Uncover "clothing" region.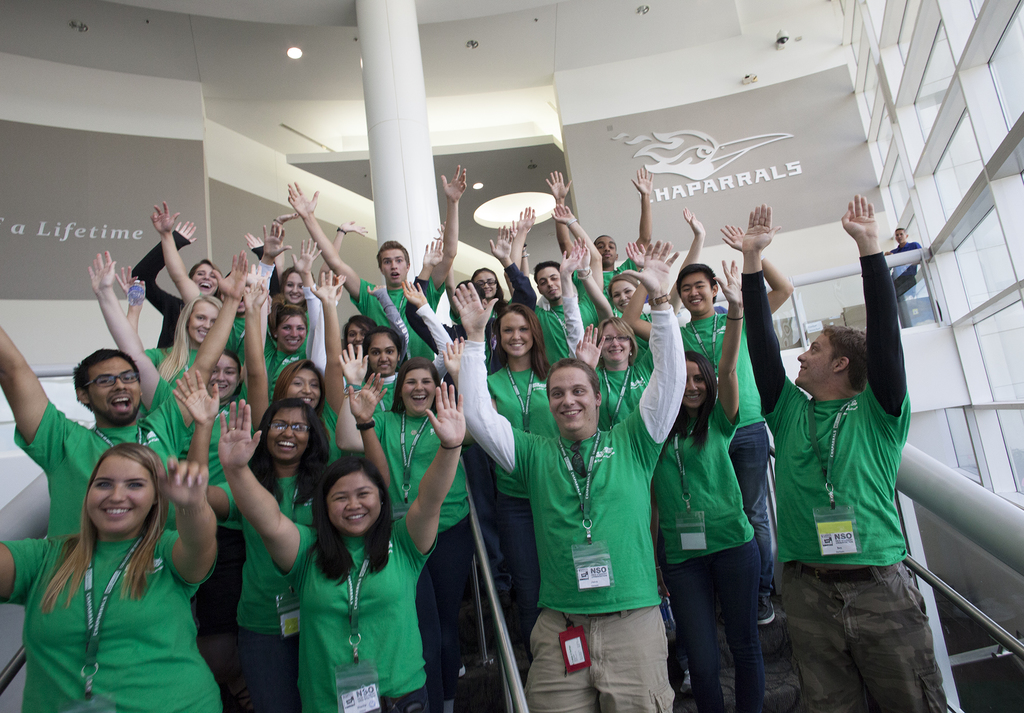
Uncovered: <bbox>221, 314, 249, 369</bbox>.
